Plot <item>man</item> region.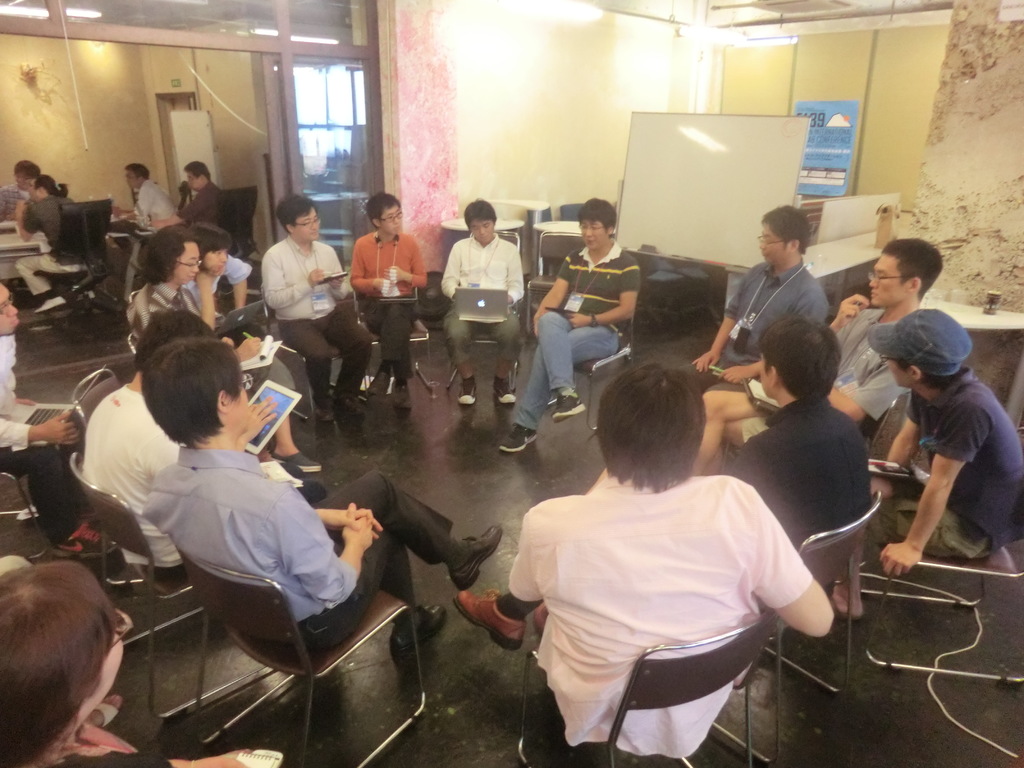
Plotted at (348, 193, 428, 410).
